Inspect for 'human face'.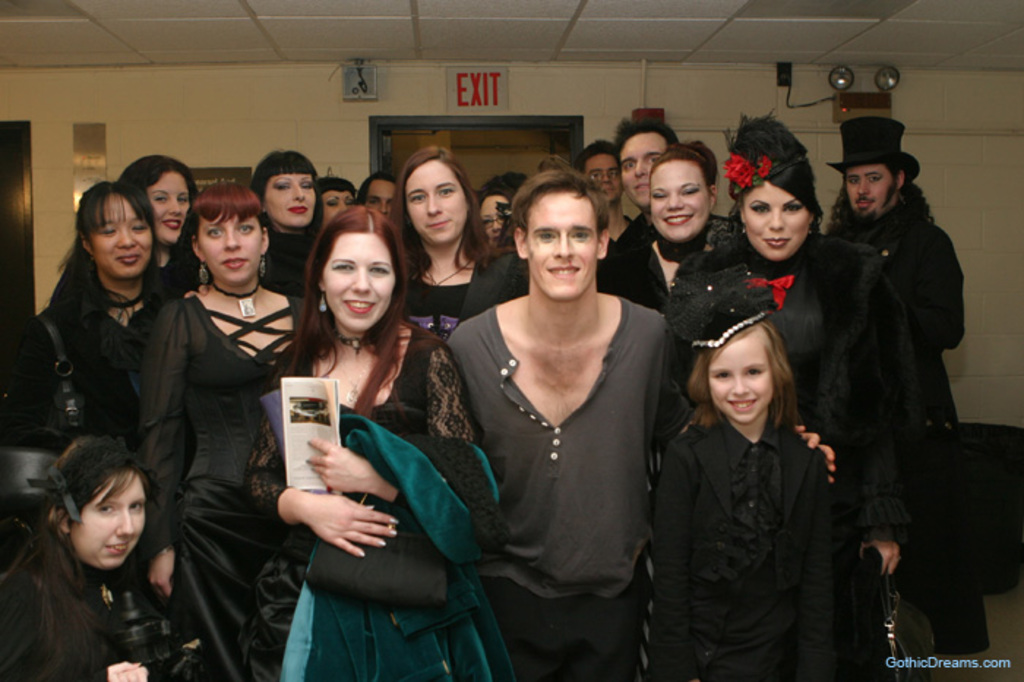
Inspection: bbox=(525, 189, 597, 299).
